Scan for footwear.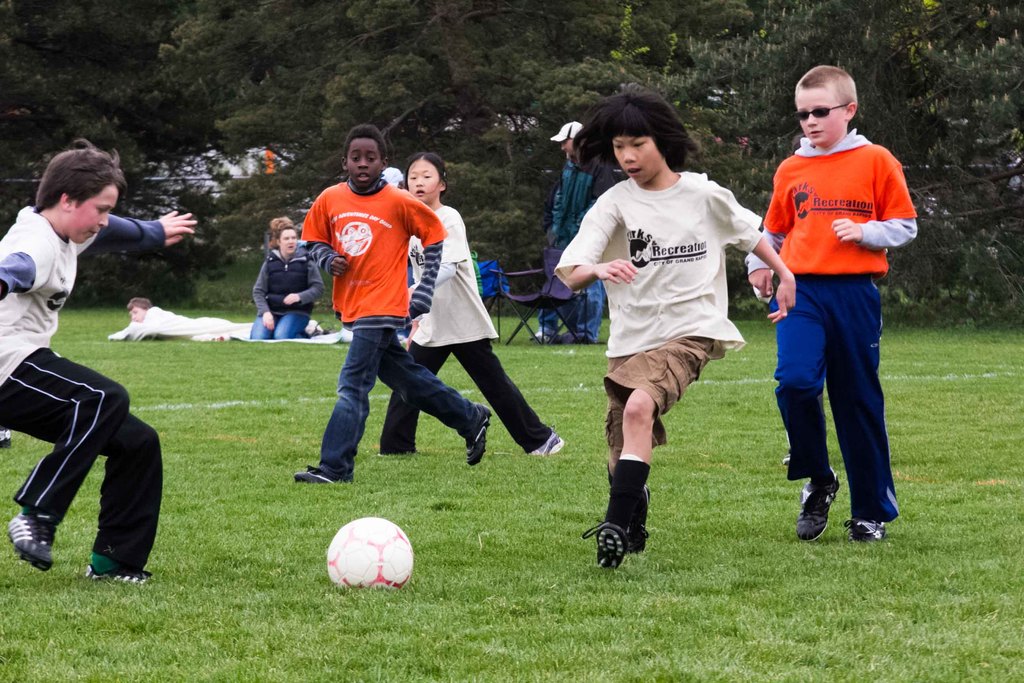
Scan result: bbox=(461, 407, 491, 470).
